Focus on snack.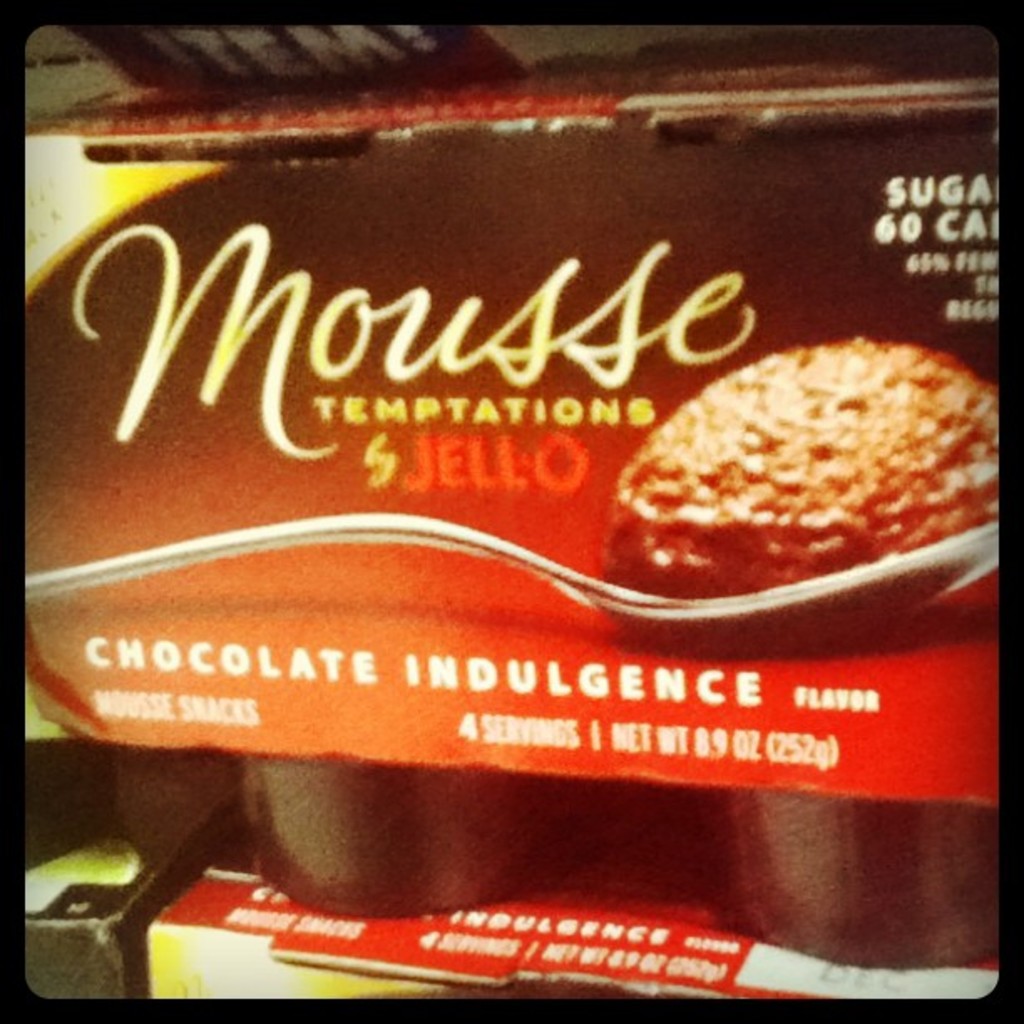
Focused at 591, 330, 1004, 596.
